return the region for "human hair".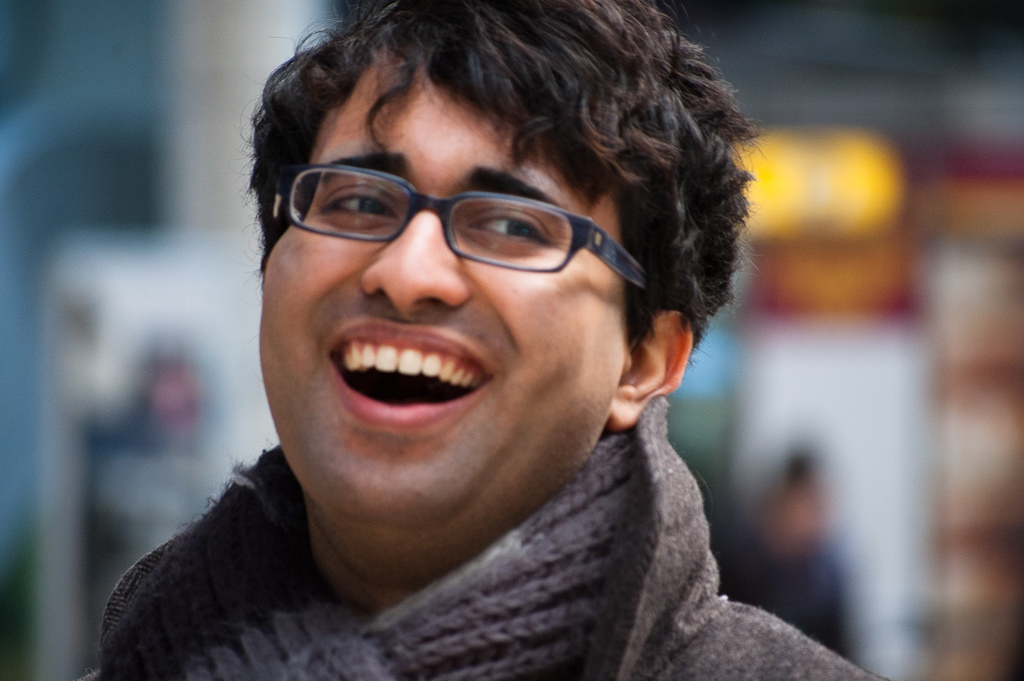
225 1 767 374.
